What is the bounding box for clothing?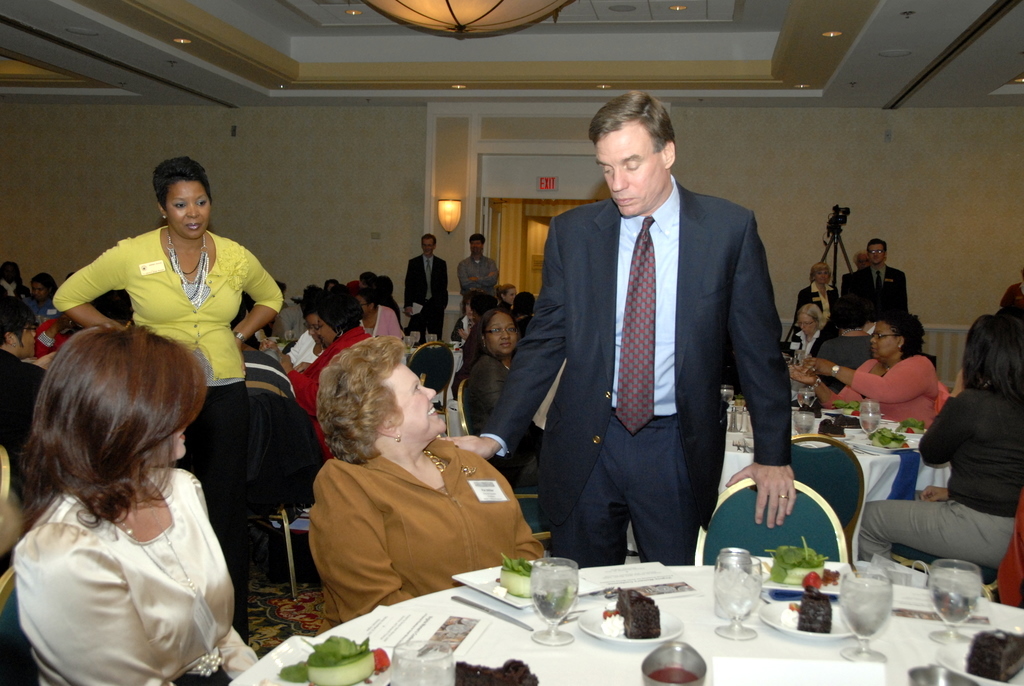
bbox=(787, 331, 826, 391).
